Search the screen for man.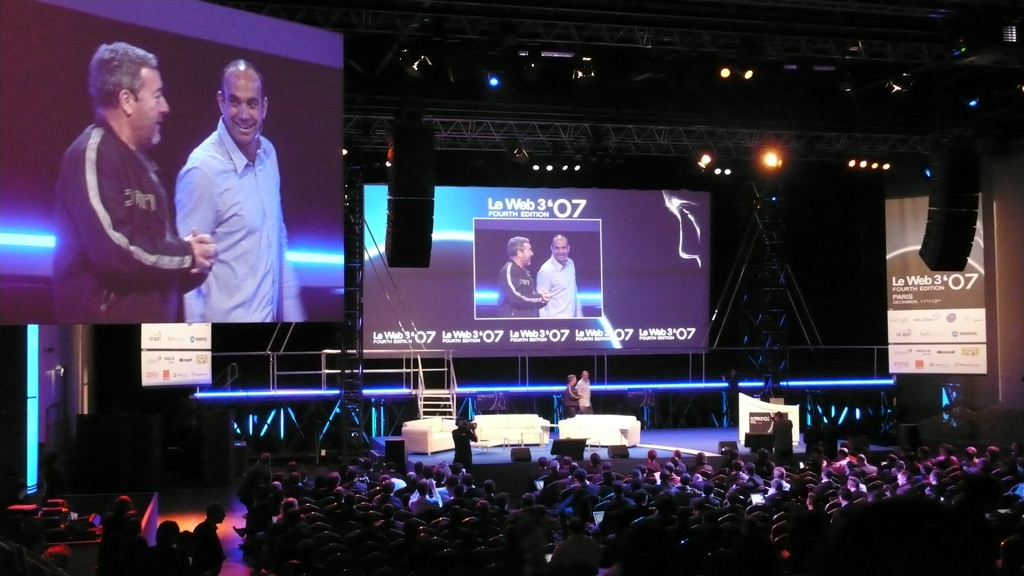
Found at 564, 374, 584, 419.
